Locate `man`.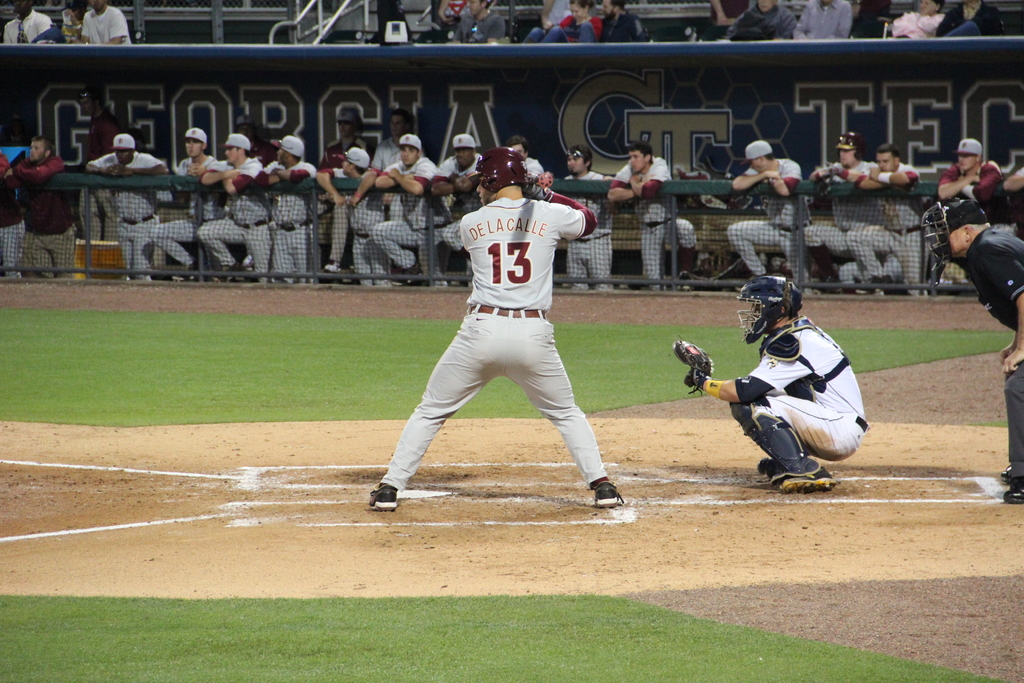
Bounding box: 941 136 1000 203.
